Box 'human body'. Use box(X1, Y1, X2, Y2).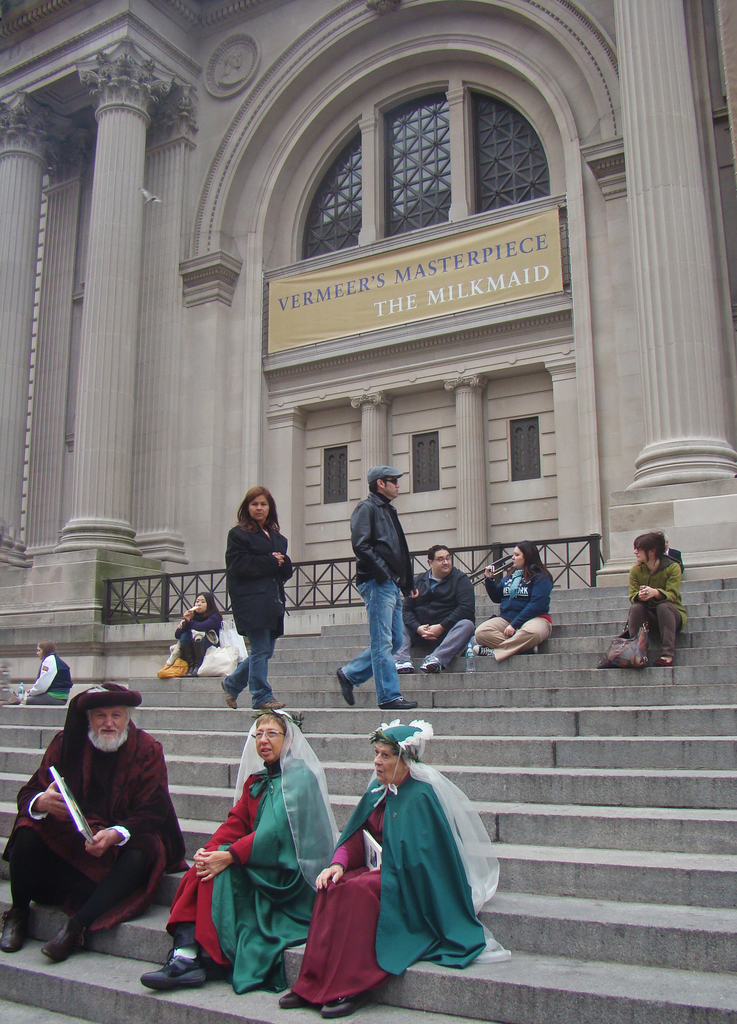
box(621, 522, 691, 676).
